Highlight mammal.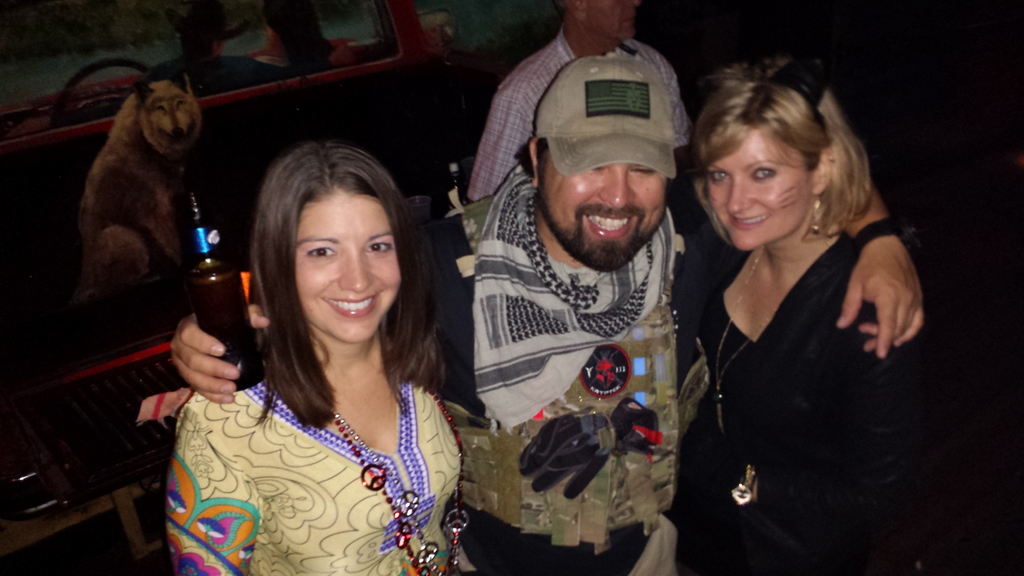
Highlighted region: left=166, top=54, right=924, bottom=575.
